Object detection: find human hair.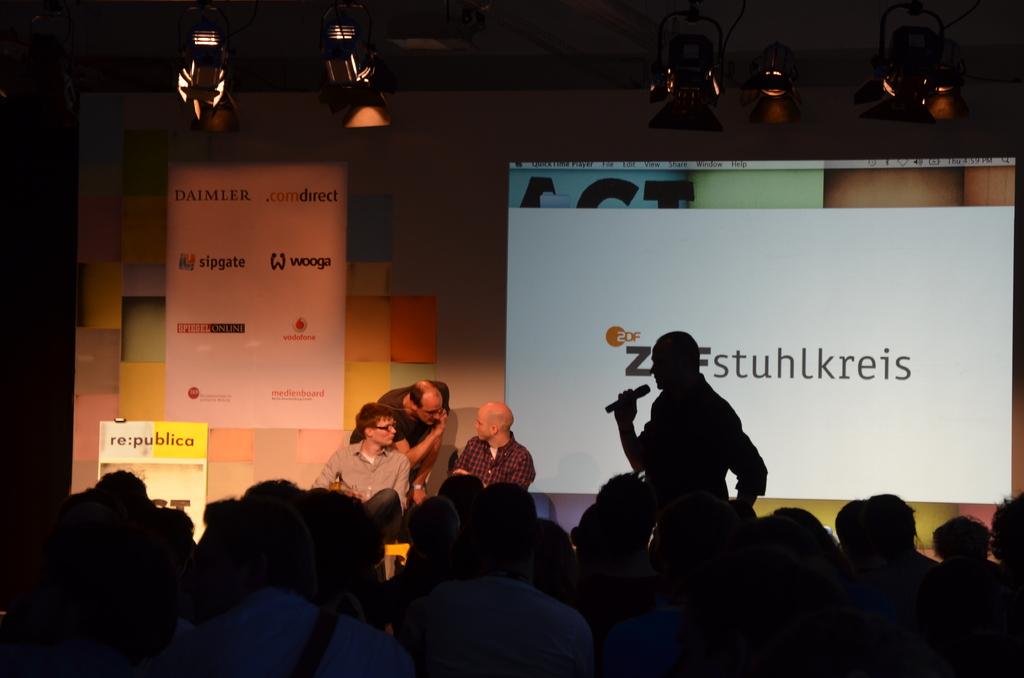
region(476, 481, 534, 517).
